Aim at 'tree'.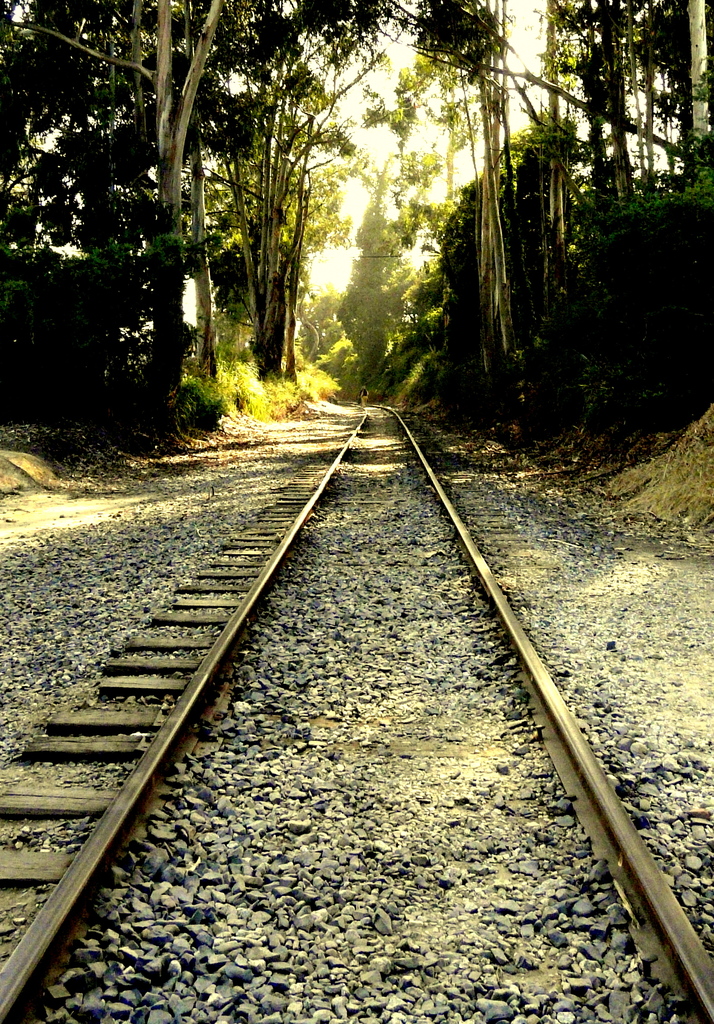
Aimed at select_region(301, 0, 713, 465).
